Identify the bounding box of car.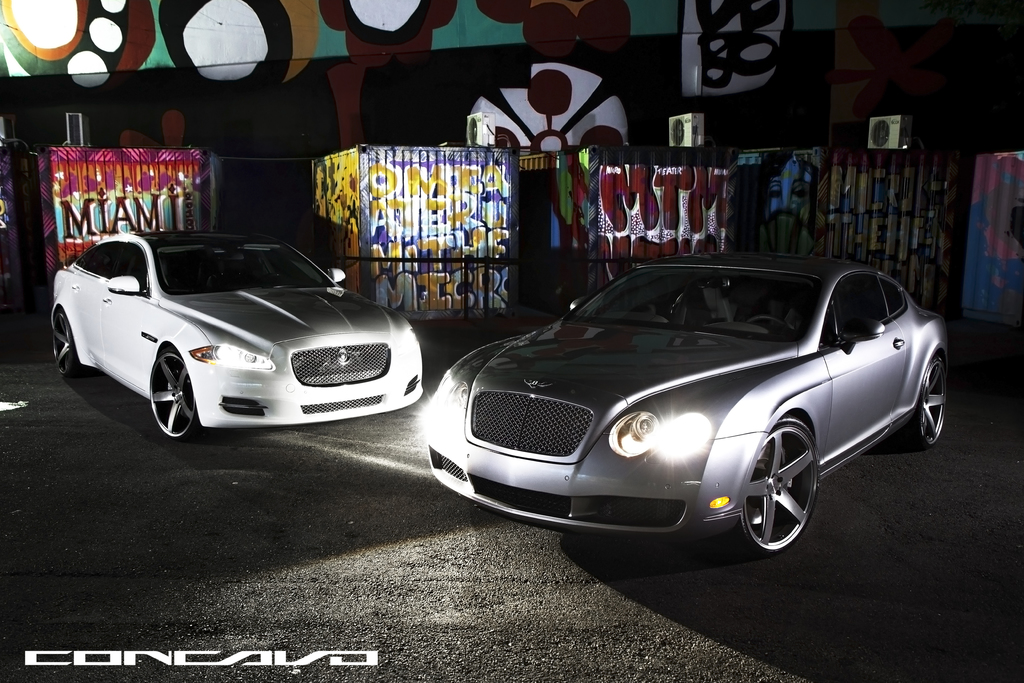
pyautogui.locateOnScreen(50, 228, 424, 443).
